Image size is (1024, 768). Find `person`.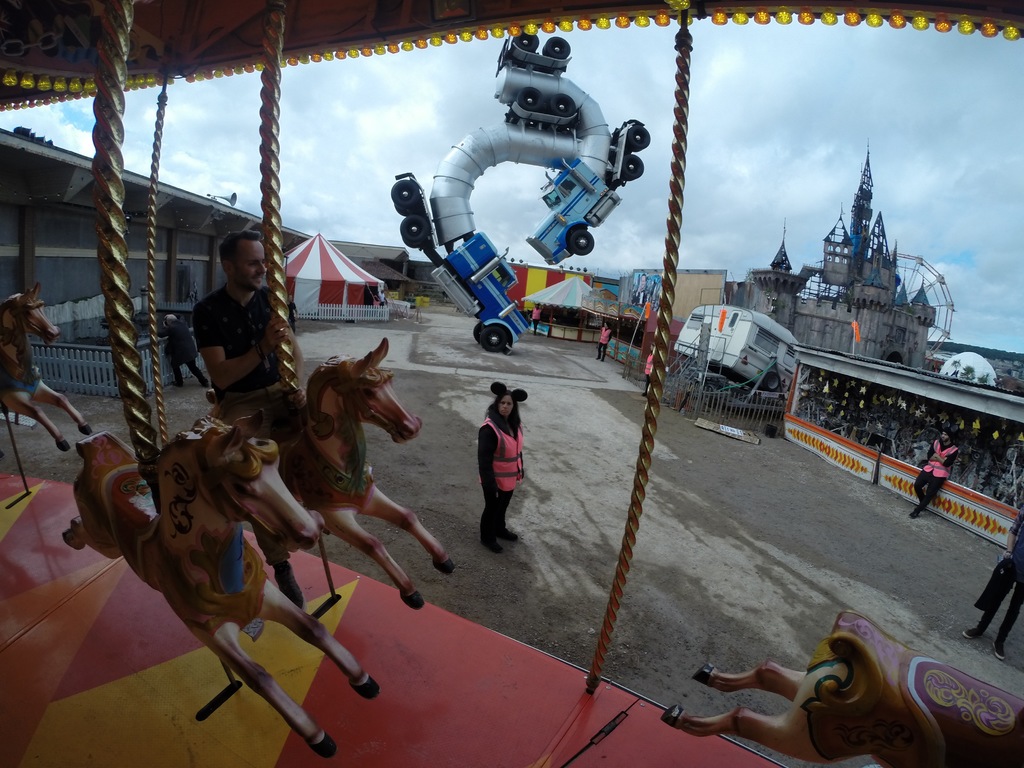
box=[530, 304, 543, 336].
